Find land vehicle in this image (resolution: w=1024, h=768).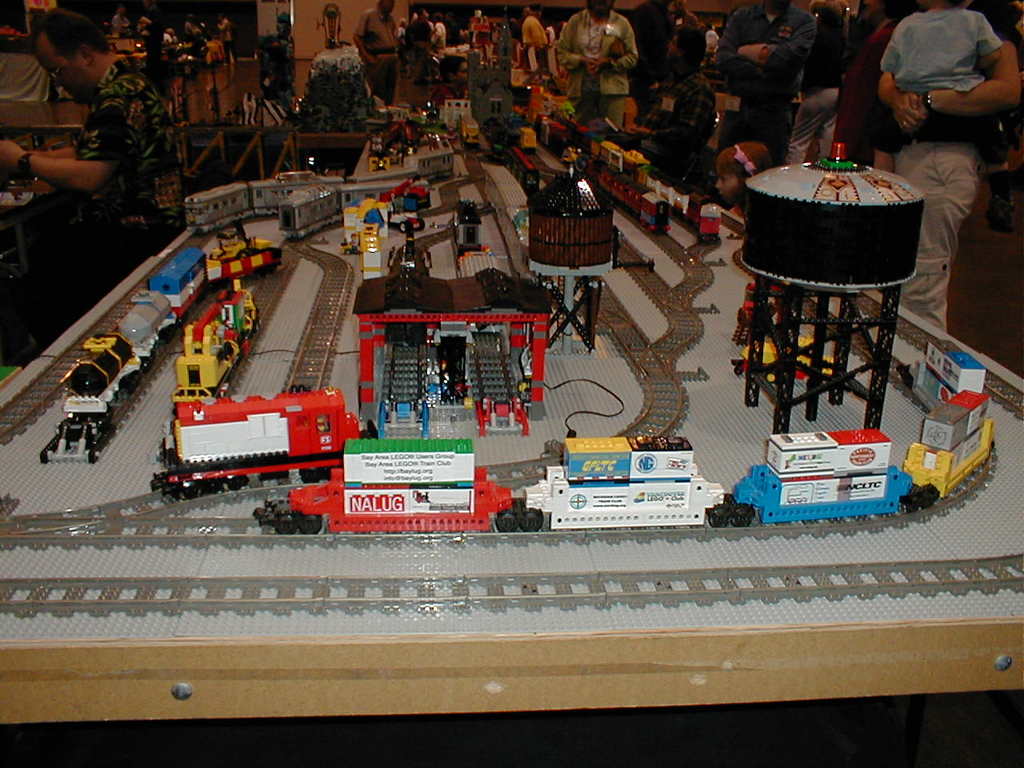
(left=386, top=209, right=426, bottom=237).
